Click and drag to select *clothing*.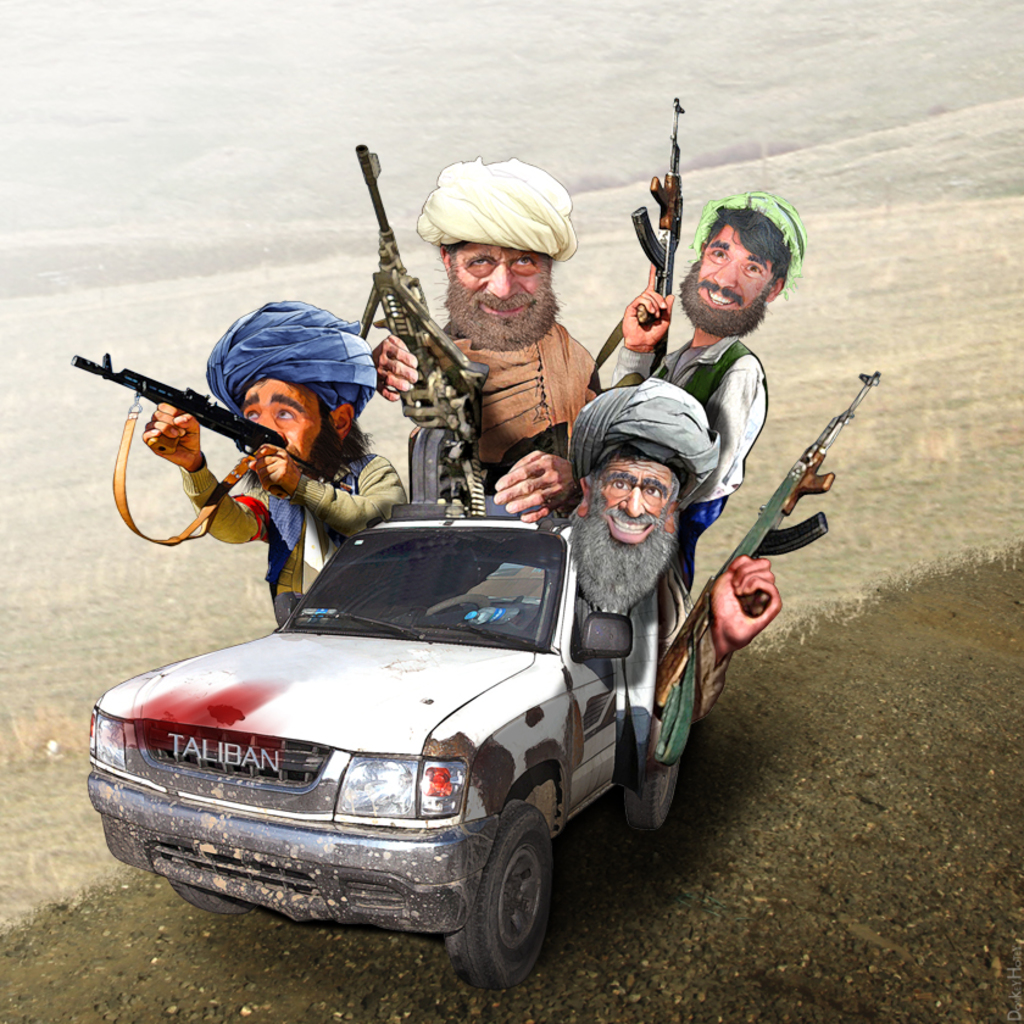
Selection: (x1=411, y1=310, x2=602, y2=484).
